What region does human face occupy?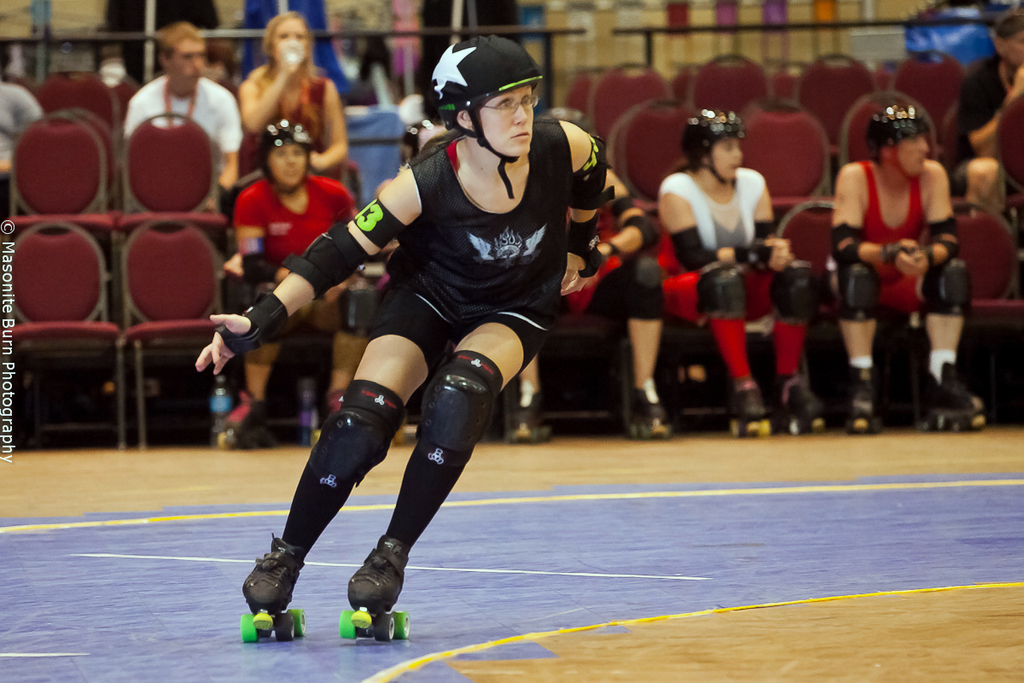
bbox=(894, 125, 933, 180).
